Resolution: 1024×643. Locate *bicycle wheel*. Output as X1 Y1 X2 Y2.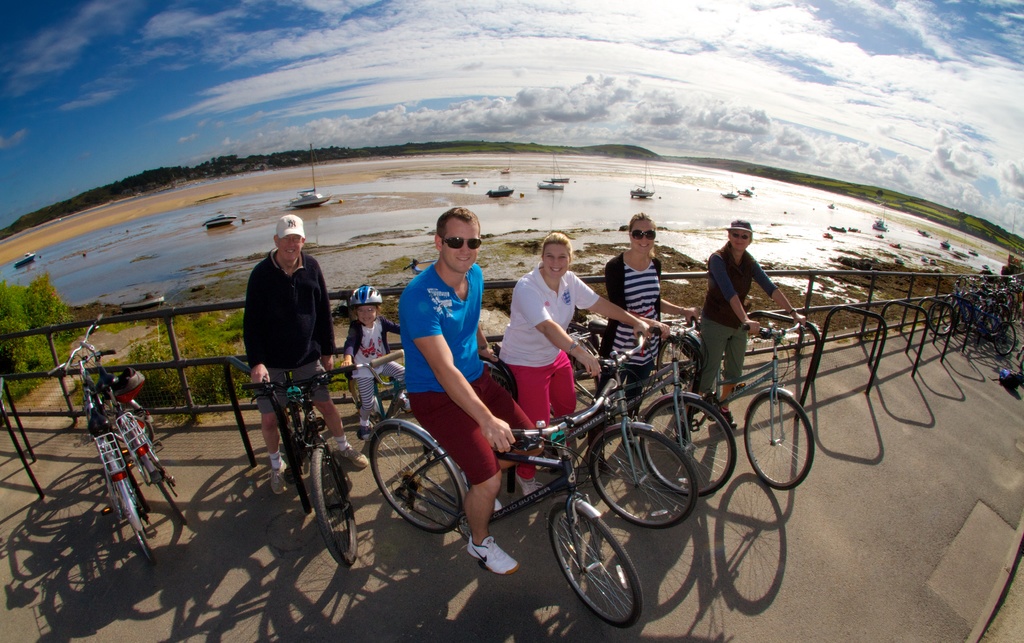
344 377 377 424.
